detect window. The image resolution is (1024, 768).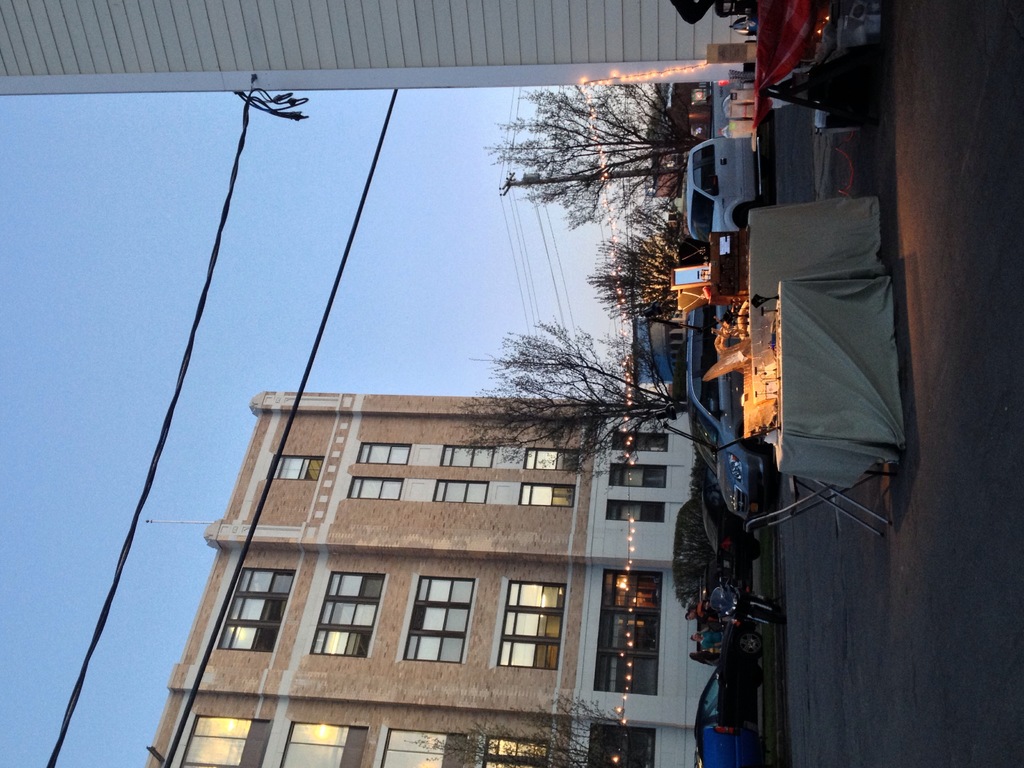
[x1=687, y1=189, x2=714, y2=243].
